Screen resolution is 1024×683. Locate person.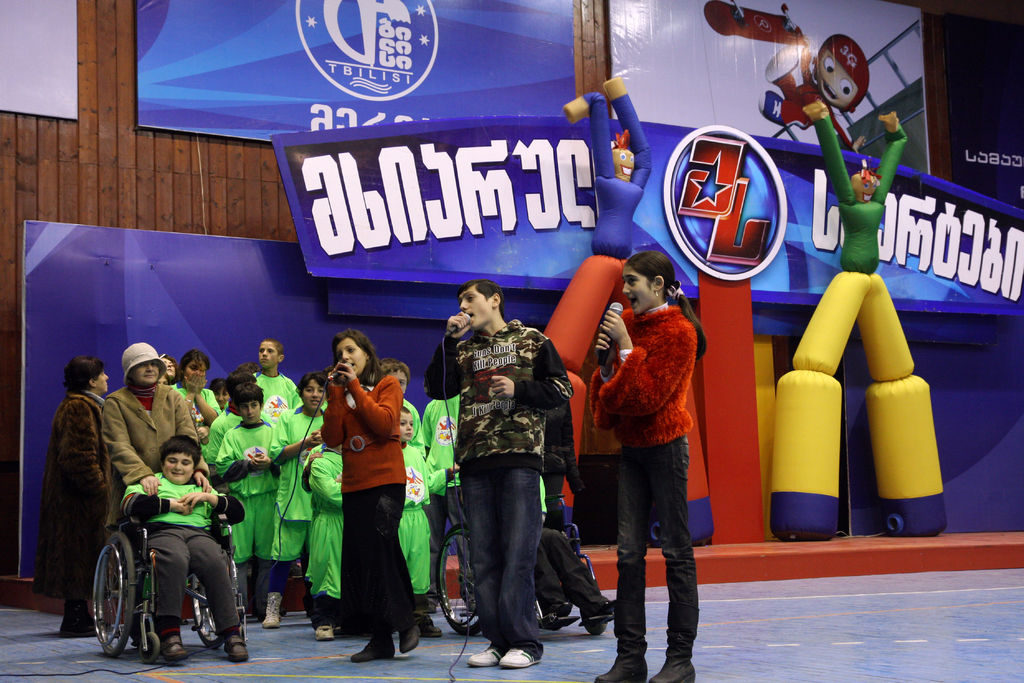
[275,367,332,618].
